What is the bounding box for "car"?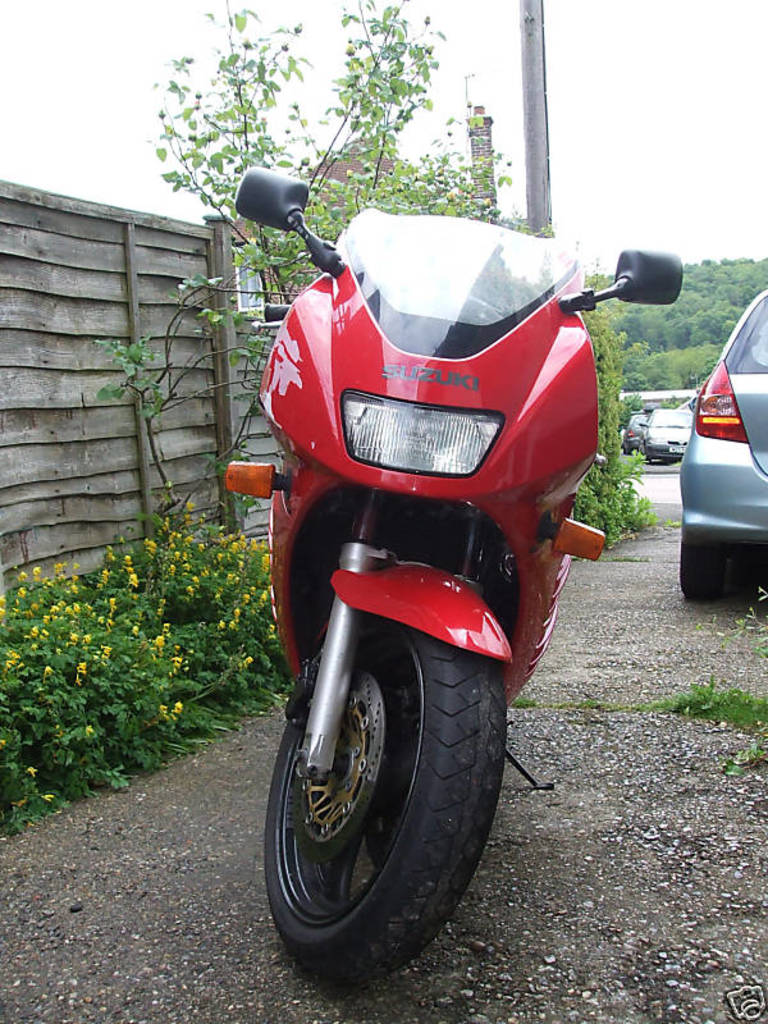
{"x1": 678, "y1": 288, "x2": 767, "y2": 605}.
